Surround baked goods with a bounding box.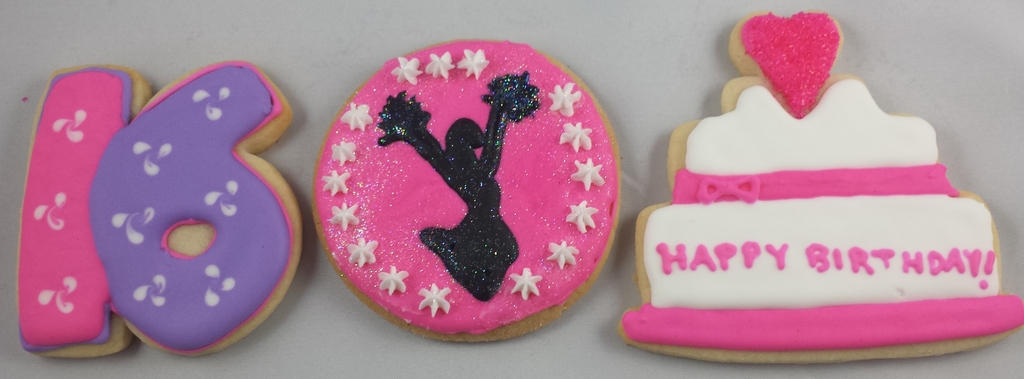
[619,10,1023,364].
